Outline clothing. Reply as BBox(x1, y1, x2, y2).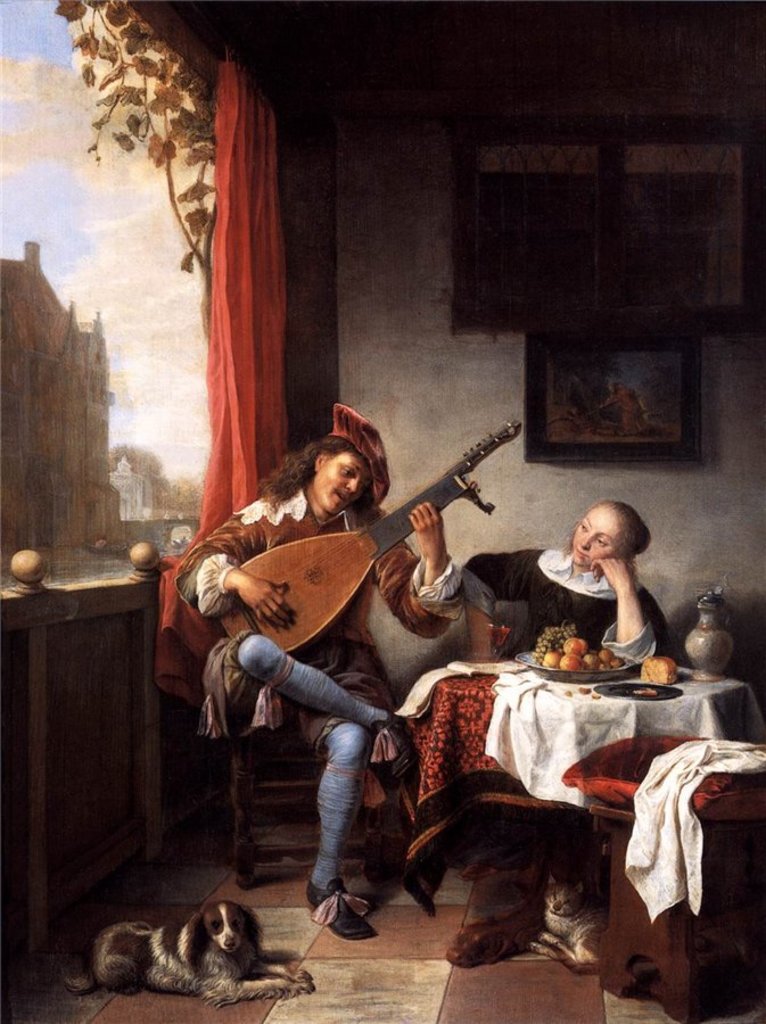
BBox(455, 550, 669, 672).
